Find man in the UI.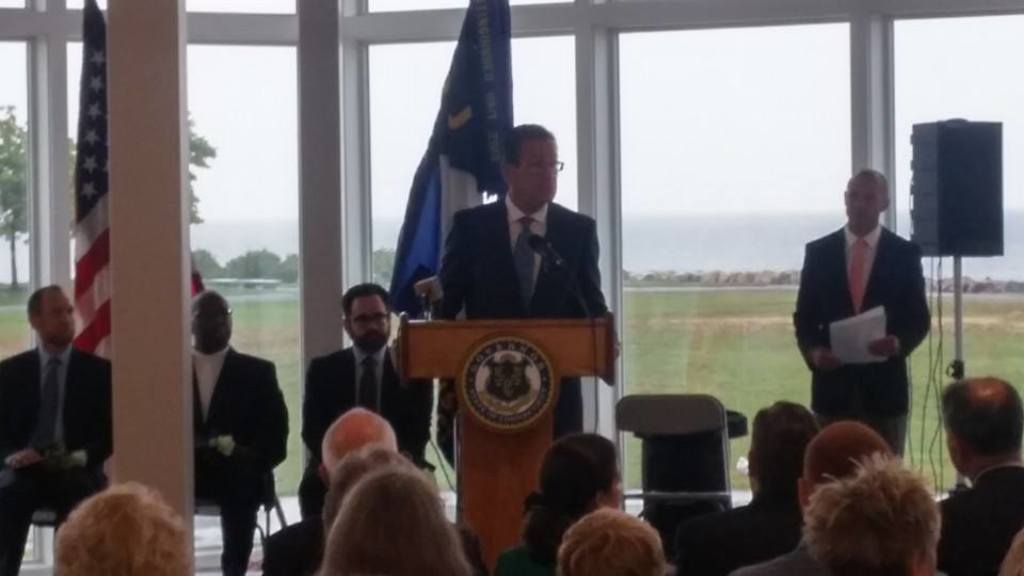
UI element at Rect(938, 373, 1023, 575).
